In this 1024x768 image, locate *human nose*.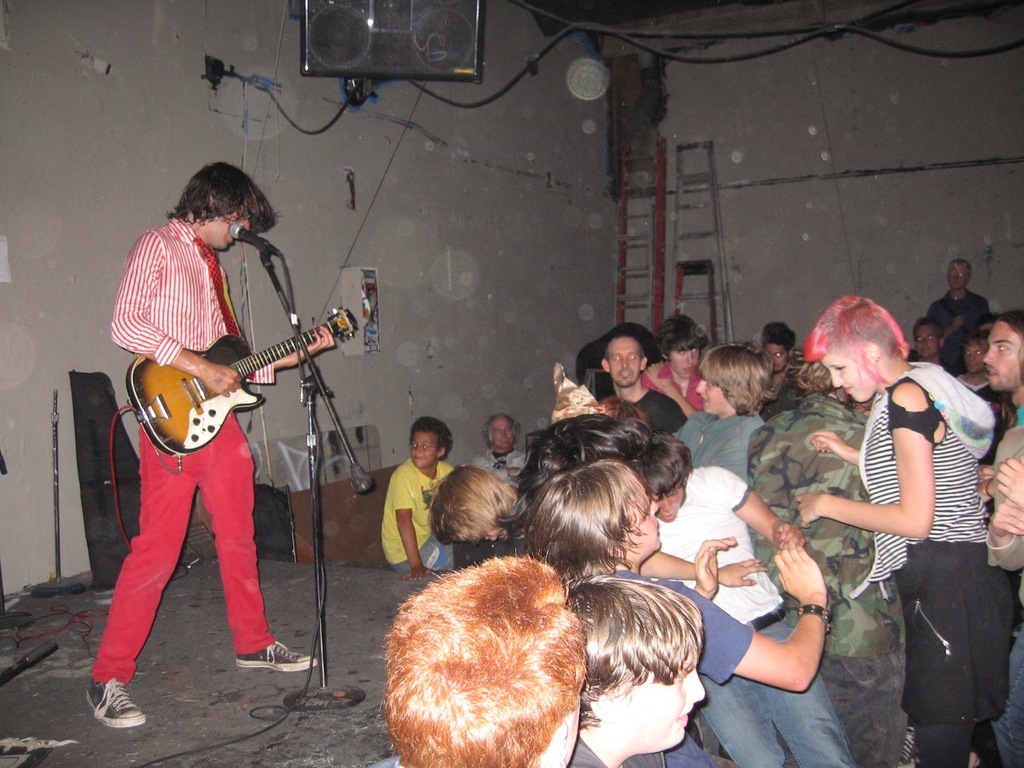
Bounding box: <bbox>982, 347, 992, 365</bbox>.
